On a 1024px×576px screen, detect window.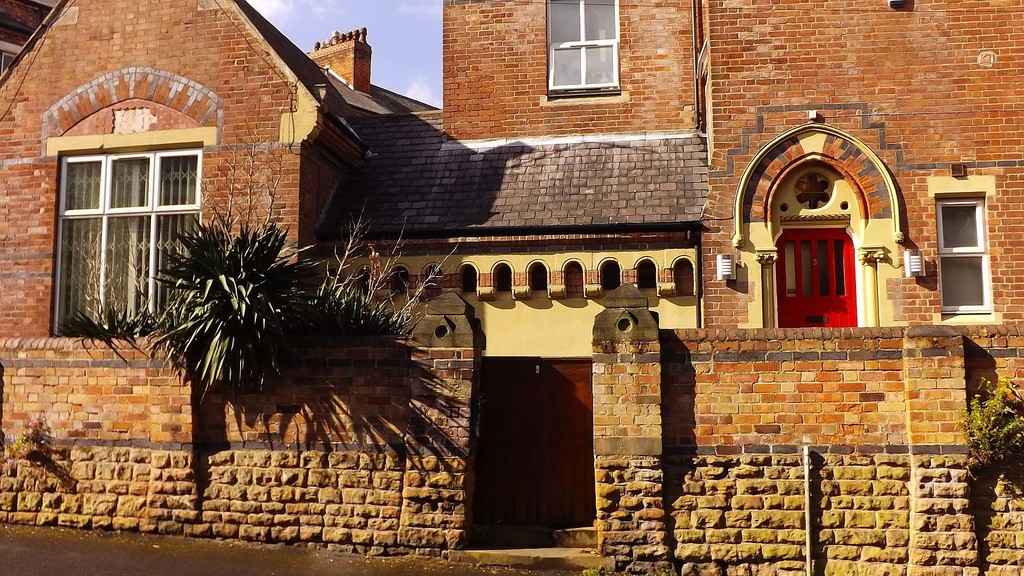
<bbox>47, 146, 203, 335</bbox>.
